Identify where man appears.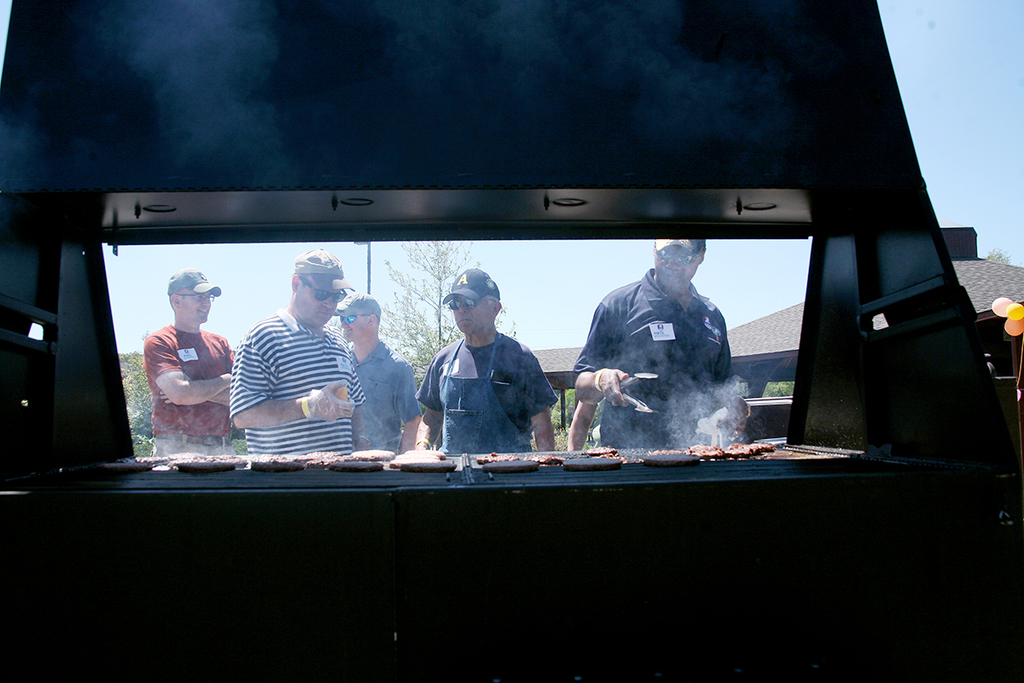
Appears at {"x1": 229, "y1": 249, "x2": 369, "y2": 457}.
